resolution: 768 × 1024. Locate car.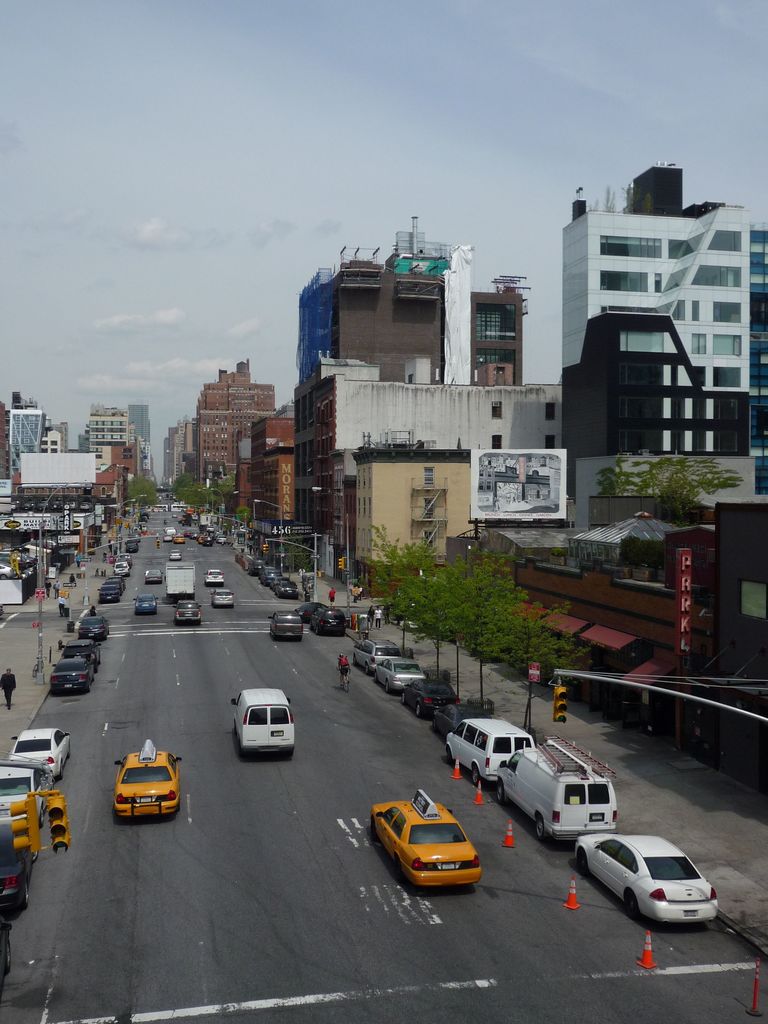
bbox=[10, 725, 69, 783].
